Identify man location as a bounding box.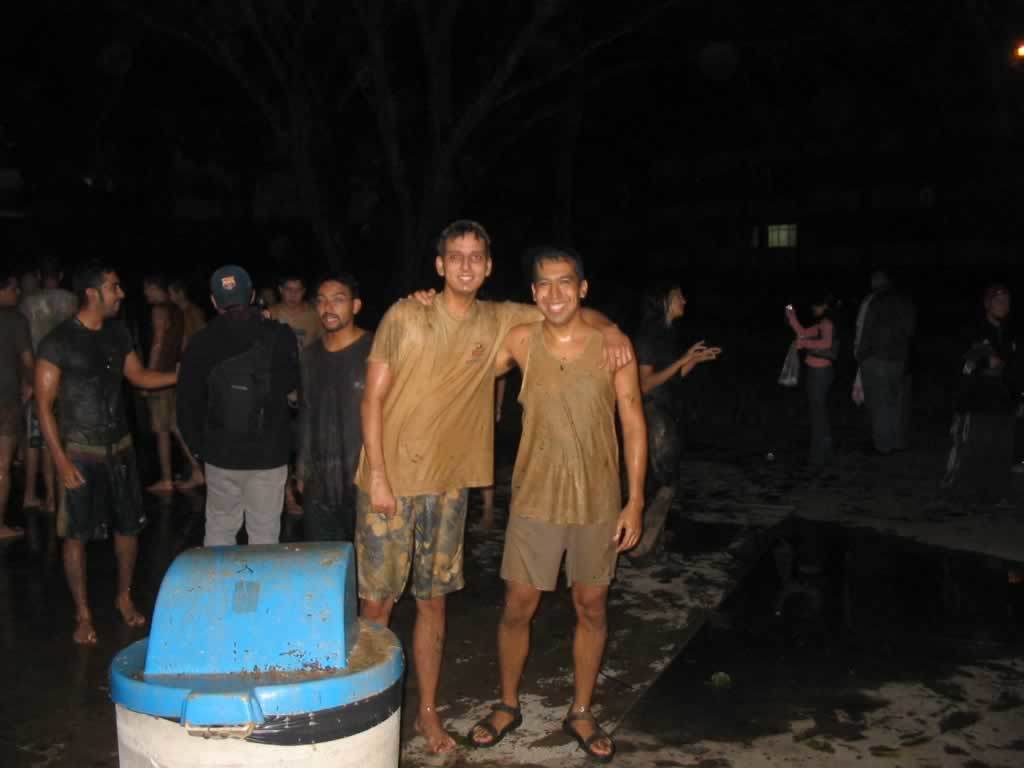
(left=299, top=275, right=378, bottom=548).
